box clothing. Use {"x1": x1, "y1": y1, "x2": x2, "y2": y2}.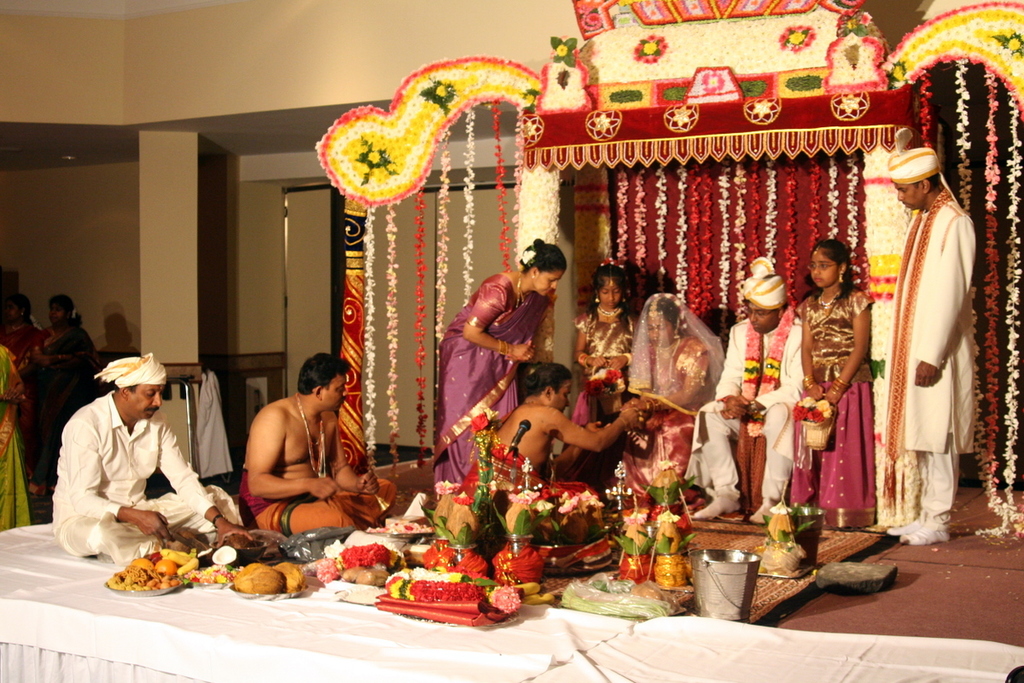
{"x1": 885, "y1": 160, "x2": 982, "y2": 557}.
